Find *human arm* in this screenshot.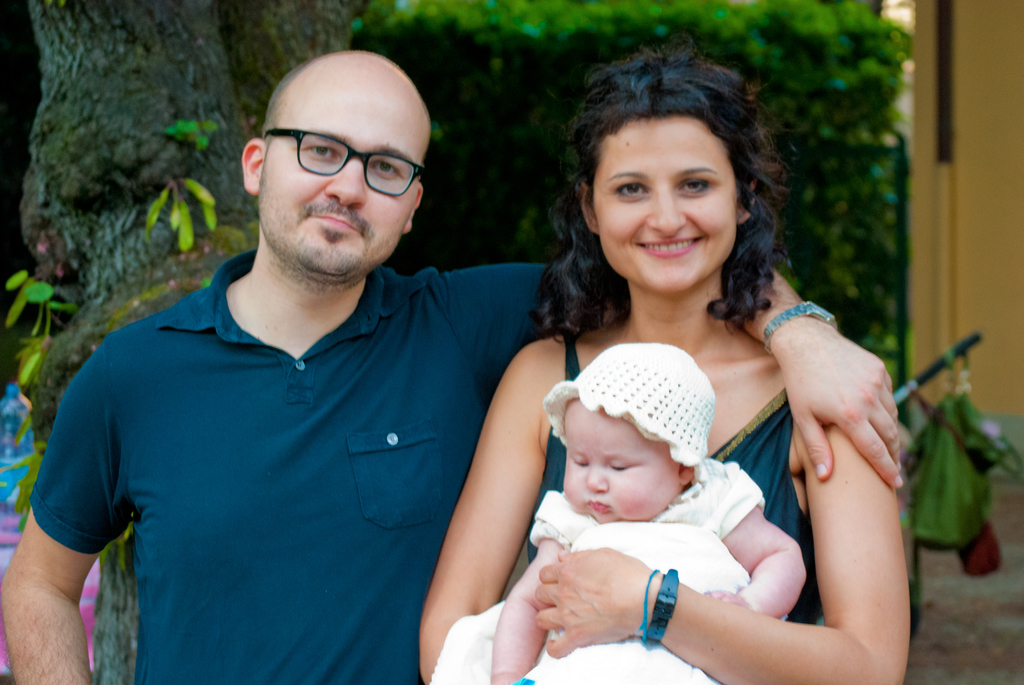
The bounding box for *human arm* is left=413, top=249, right=909, bottom=500.
